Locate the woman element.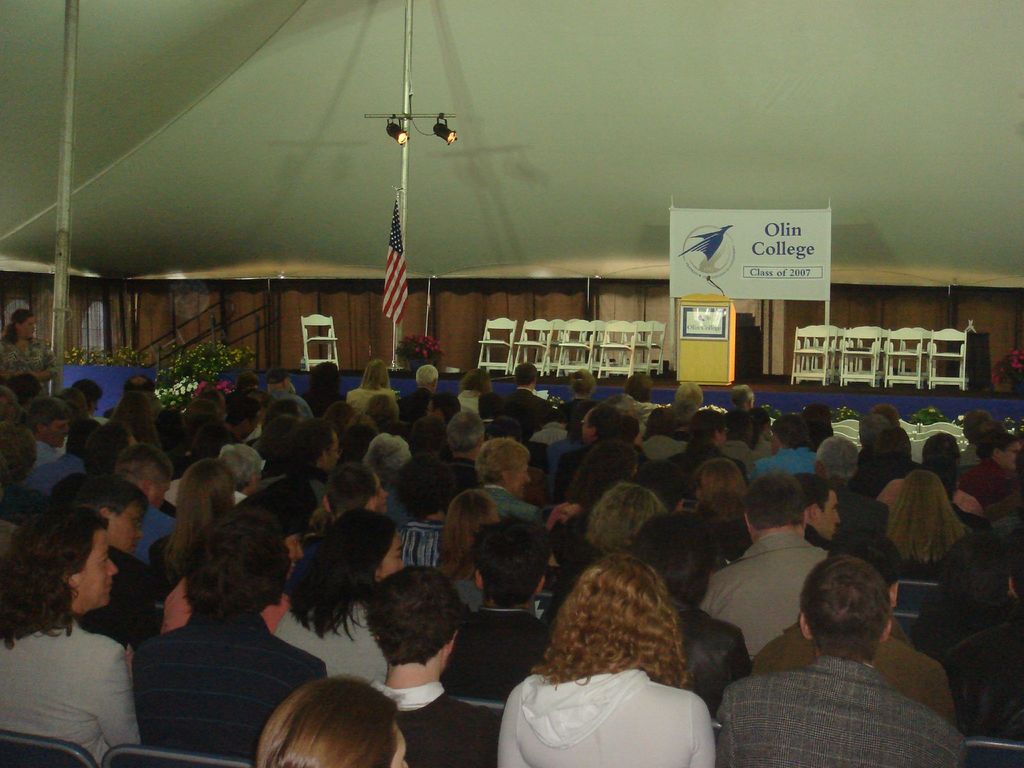
Element bbox: select_region(559, 360, 604, 417).
